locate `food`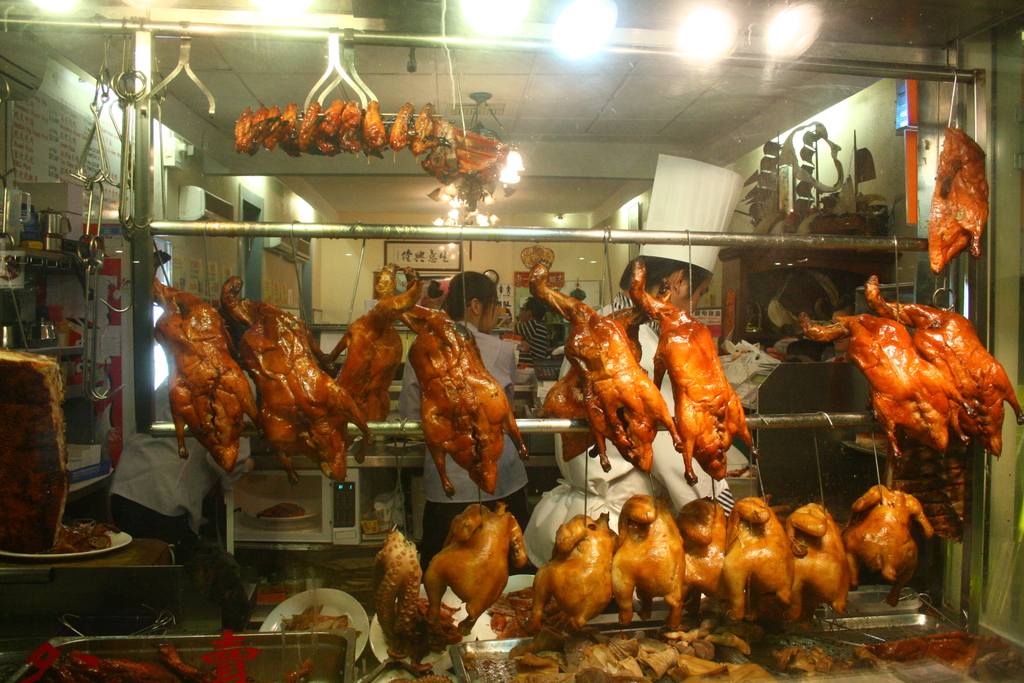
left=846, top=483, right=940, bottom=611
